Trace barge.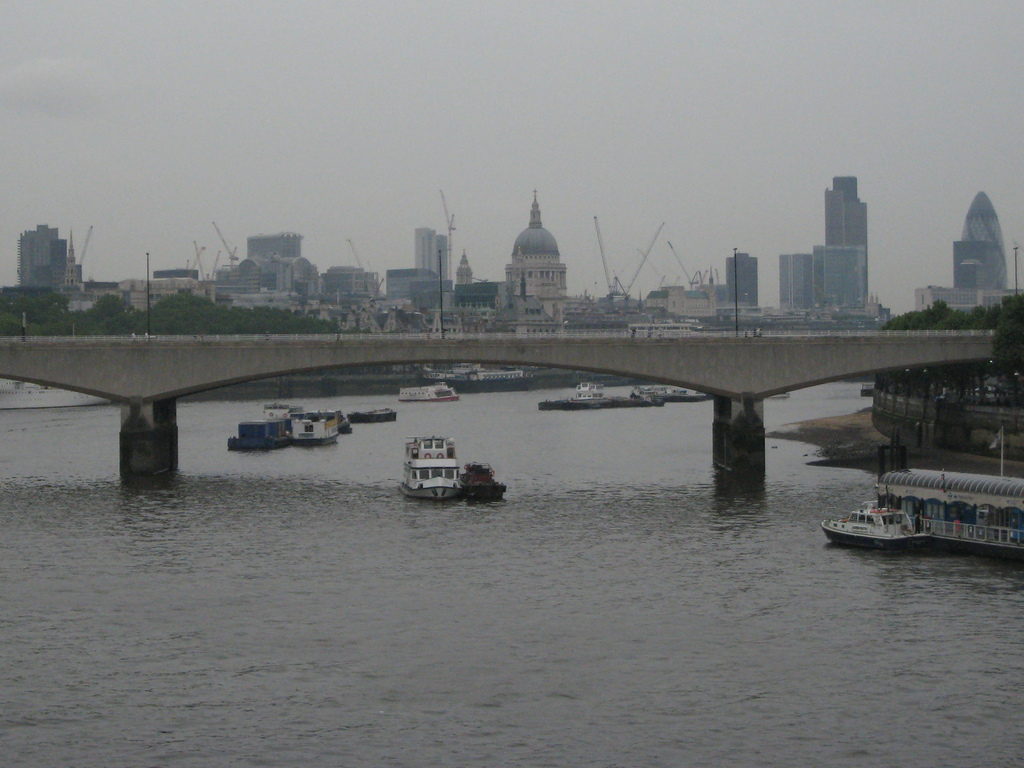
Traced to 399:380:460:401.
